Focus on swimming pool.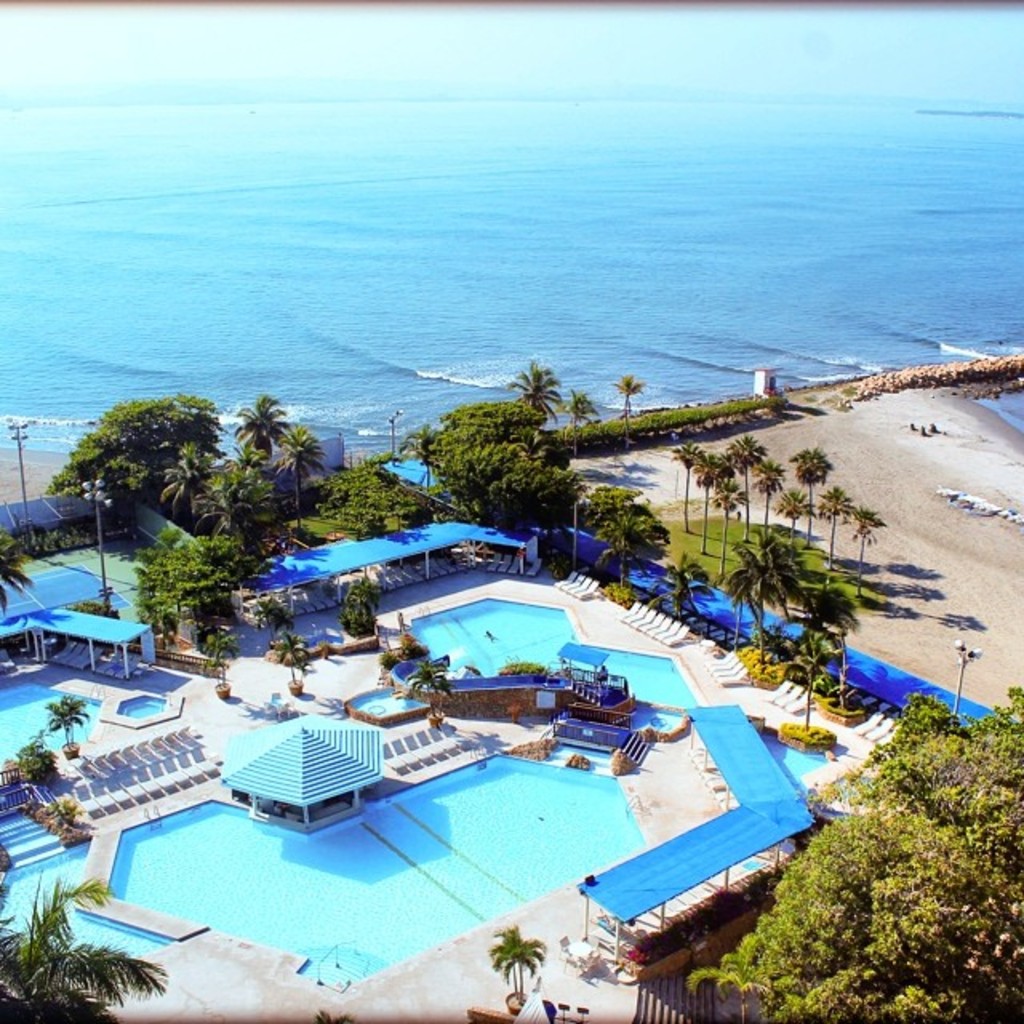
Focused at left=0, top=667, right=107, bottom=779.
